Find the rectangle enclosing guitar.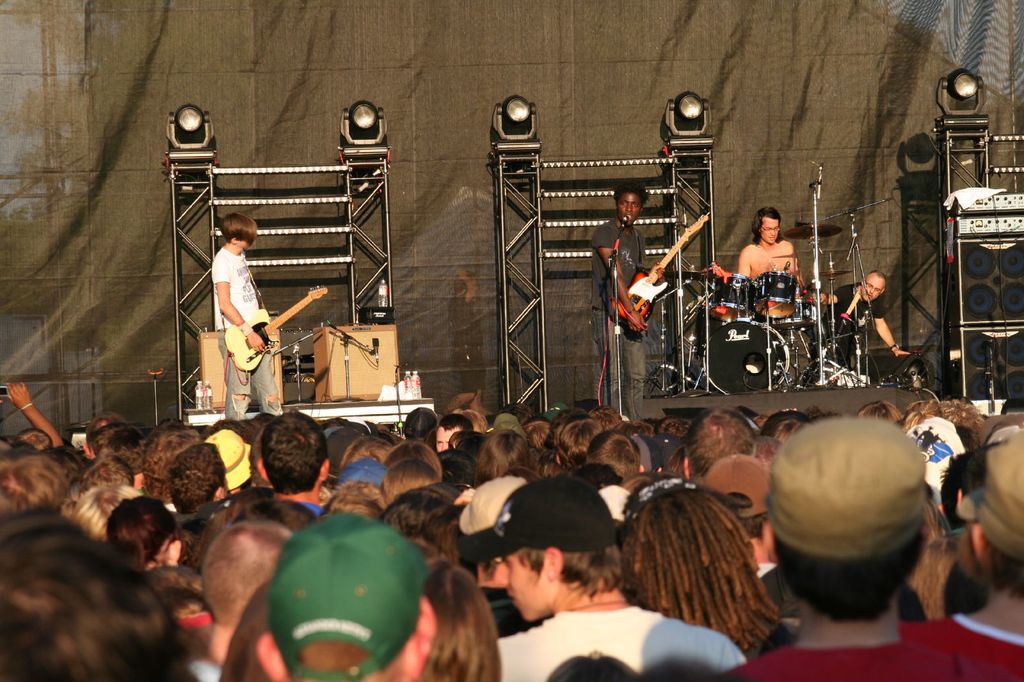
[x1=223, y1=283, x2=328, y2=370].
